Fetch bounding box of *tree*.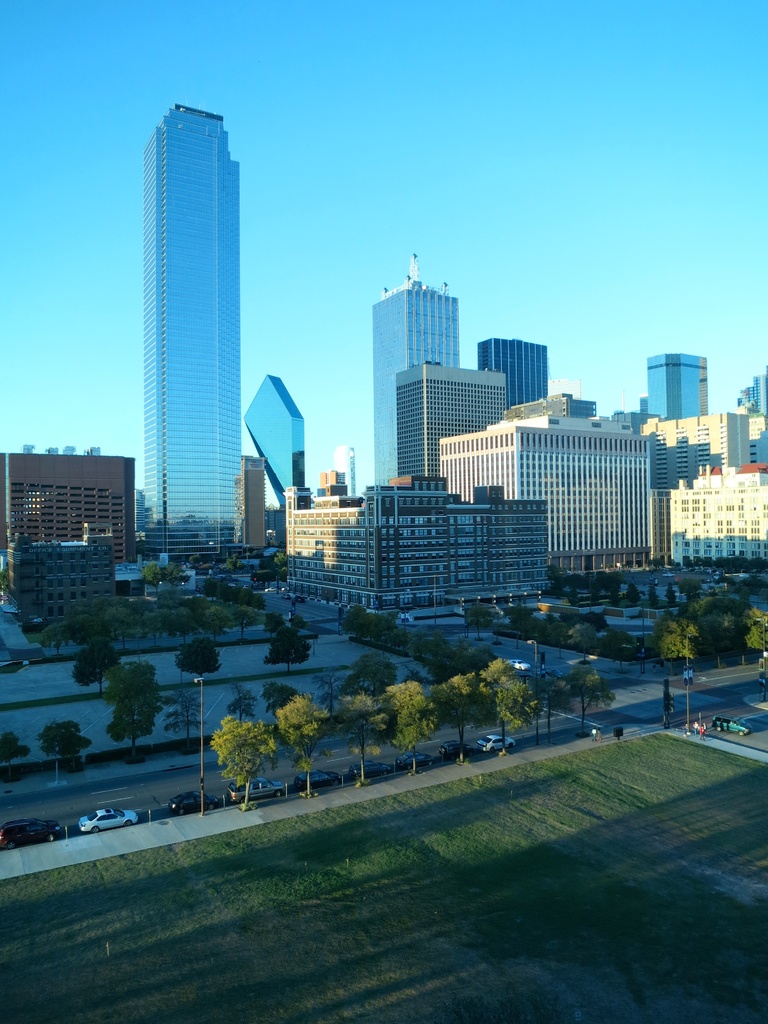
Bbox: 72:640:127:694.
